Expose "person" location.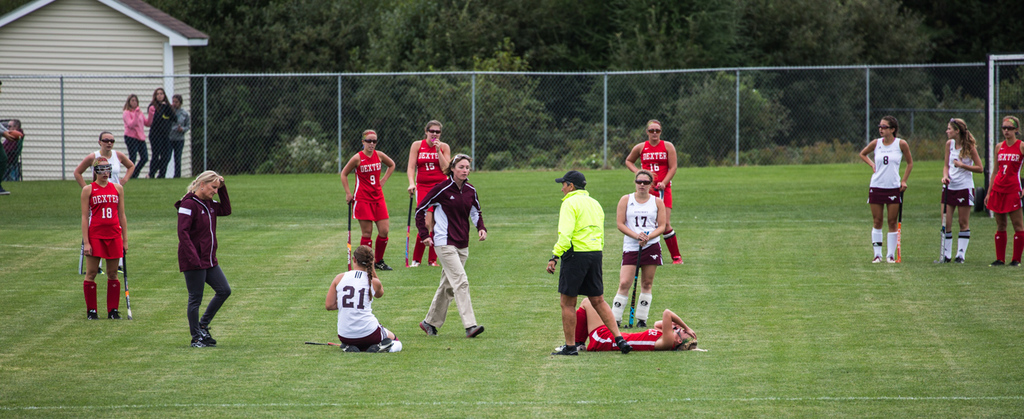
Exposed at bbox=[578, 297, 700, 352].
